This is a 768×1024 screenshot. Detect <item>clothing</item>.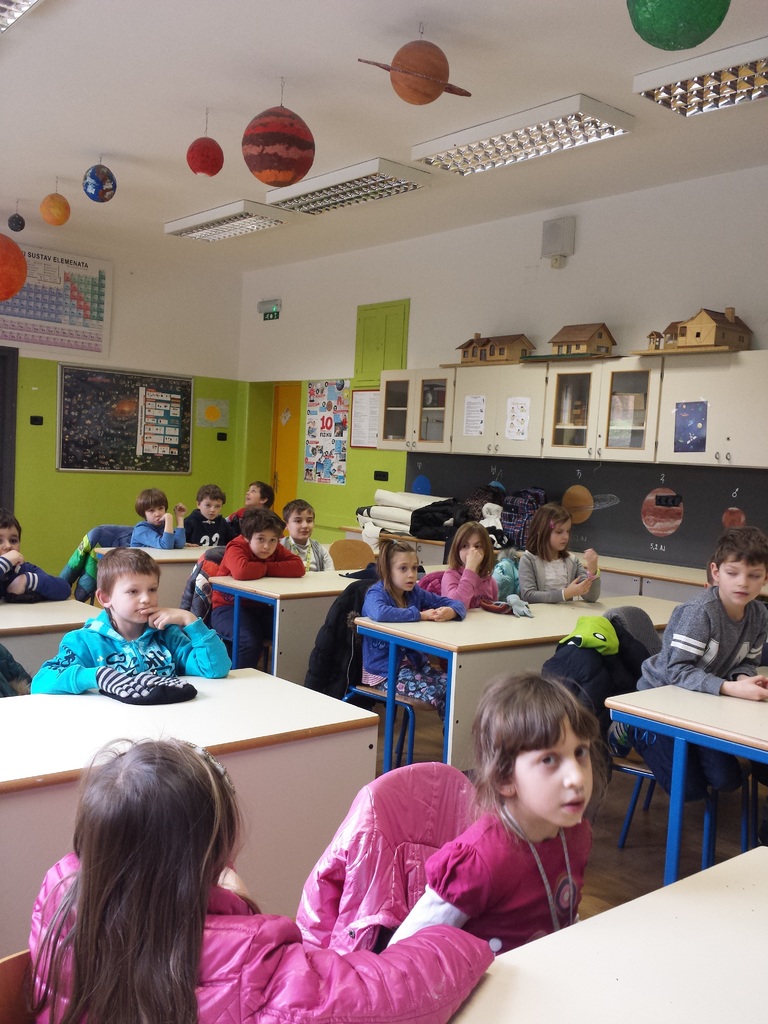
[left=181, top=510, right=234, bottom=547].
